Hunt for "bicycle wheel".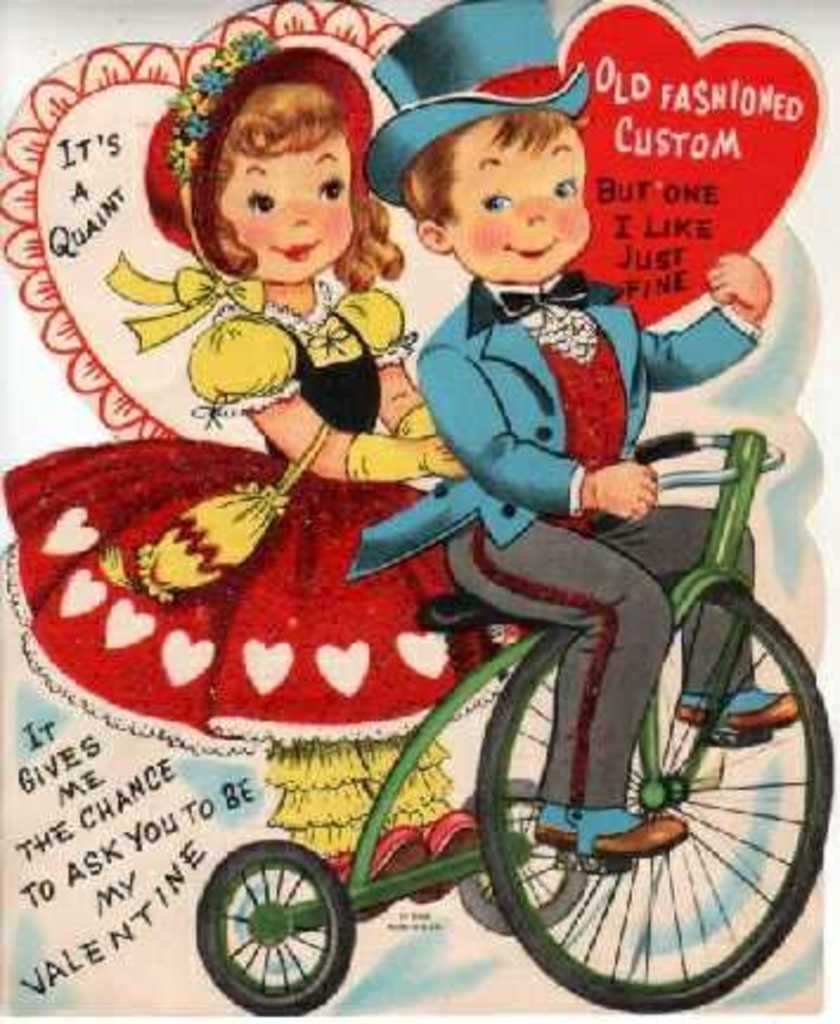
Hunted down at detection(473, 582, 831, 1015).
